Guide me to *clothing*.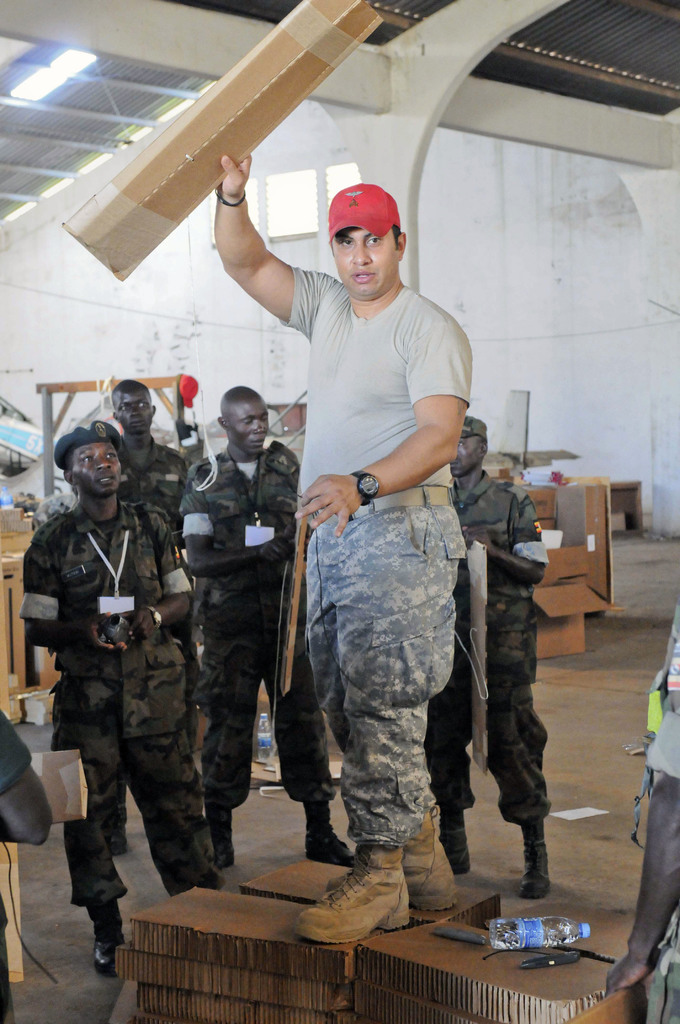
Guidance: <region>422, 466, 557, 844</region>.
